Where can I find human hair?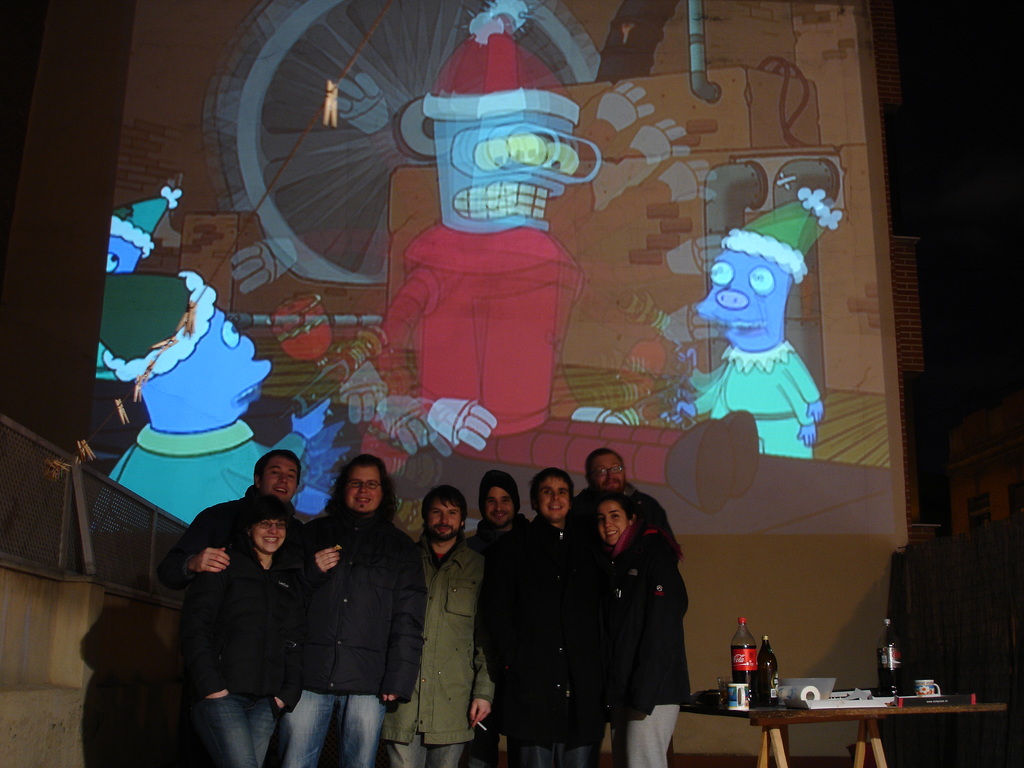
You can find it at 531/471/579/507.
